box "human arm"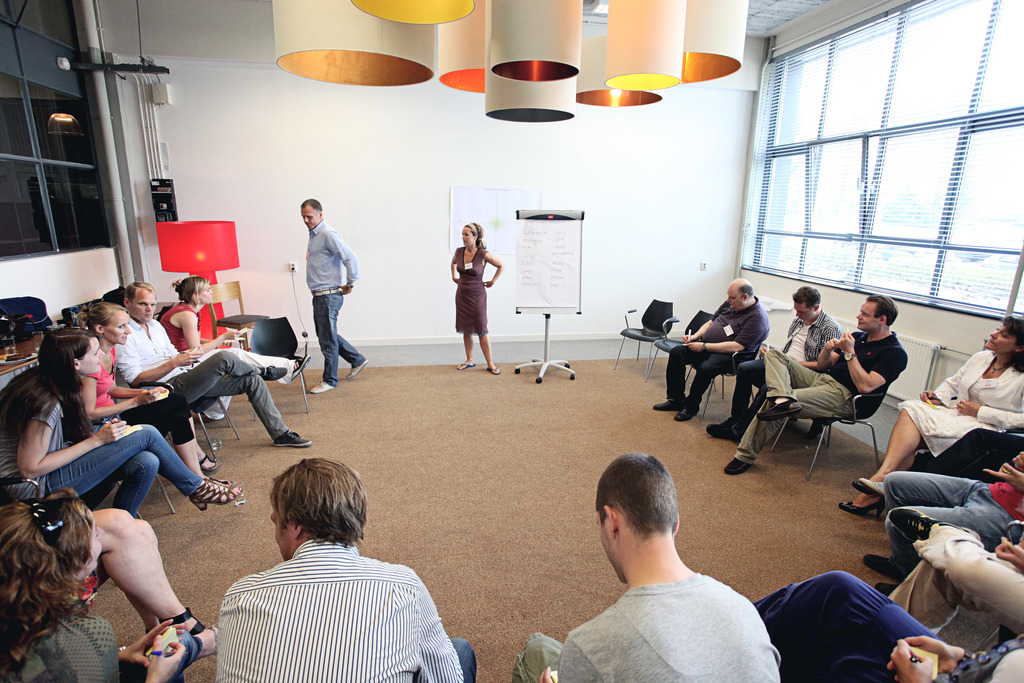
889, 636, 936, 682
